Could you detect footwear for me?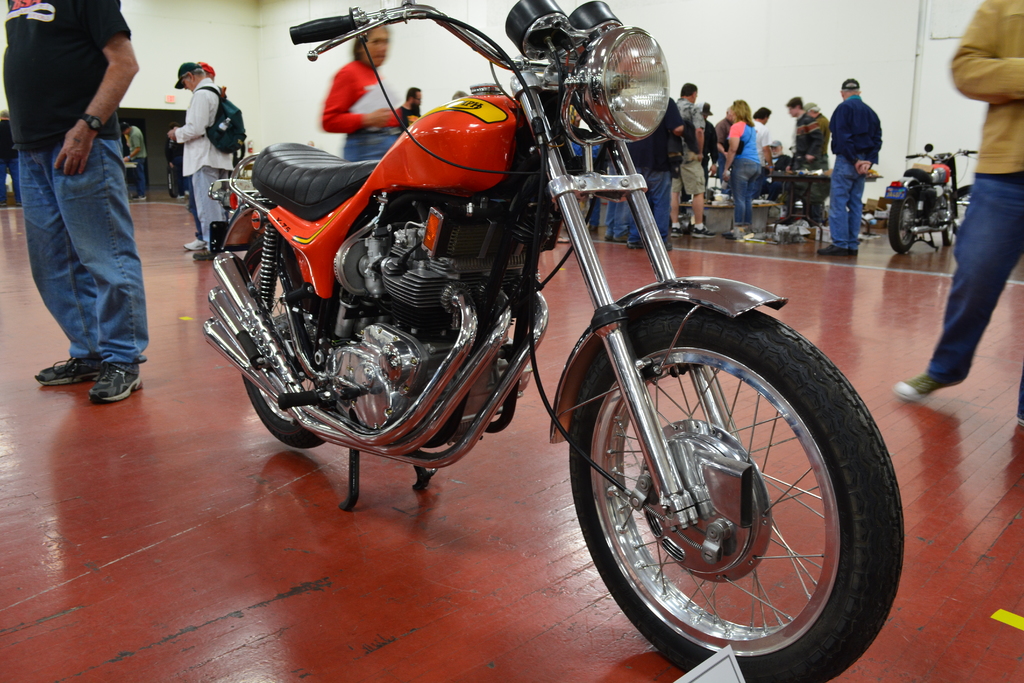
Detection result: 694:220:717:239.
